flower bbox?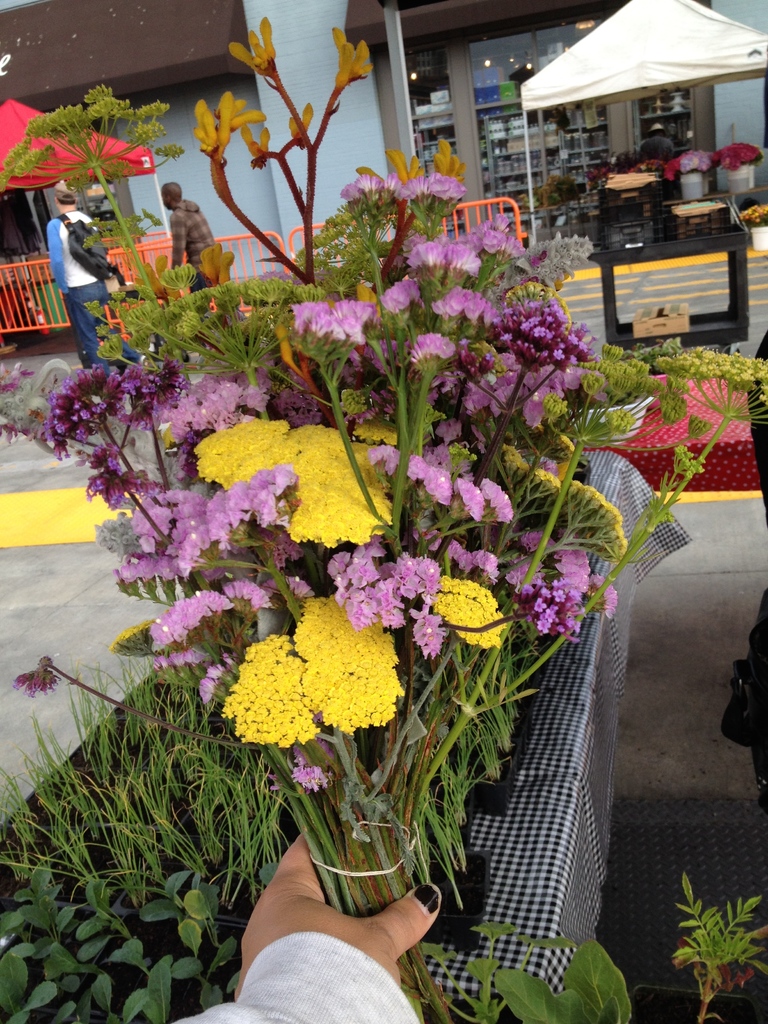
(431, 135, 464, 172)
